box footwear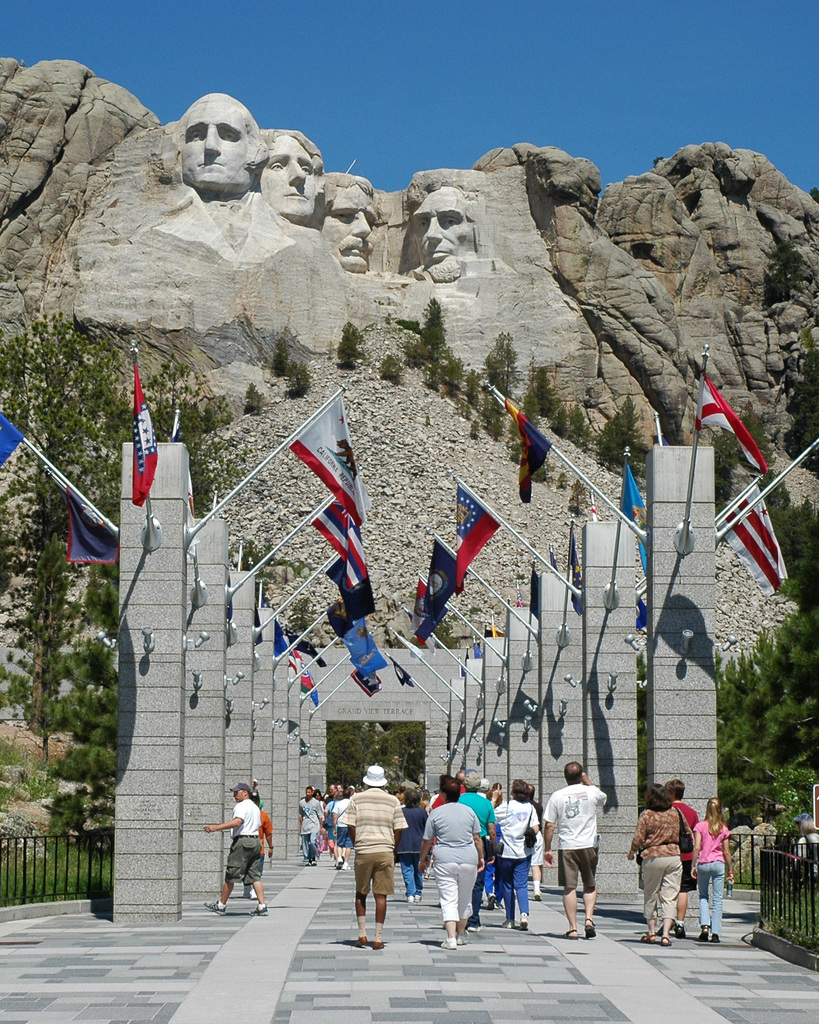
{"left": 456, "top": 932, "right": 467, "bottom": 945}
